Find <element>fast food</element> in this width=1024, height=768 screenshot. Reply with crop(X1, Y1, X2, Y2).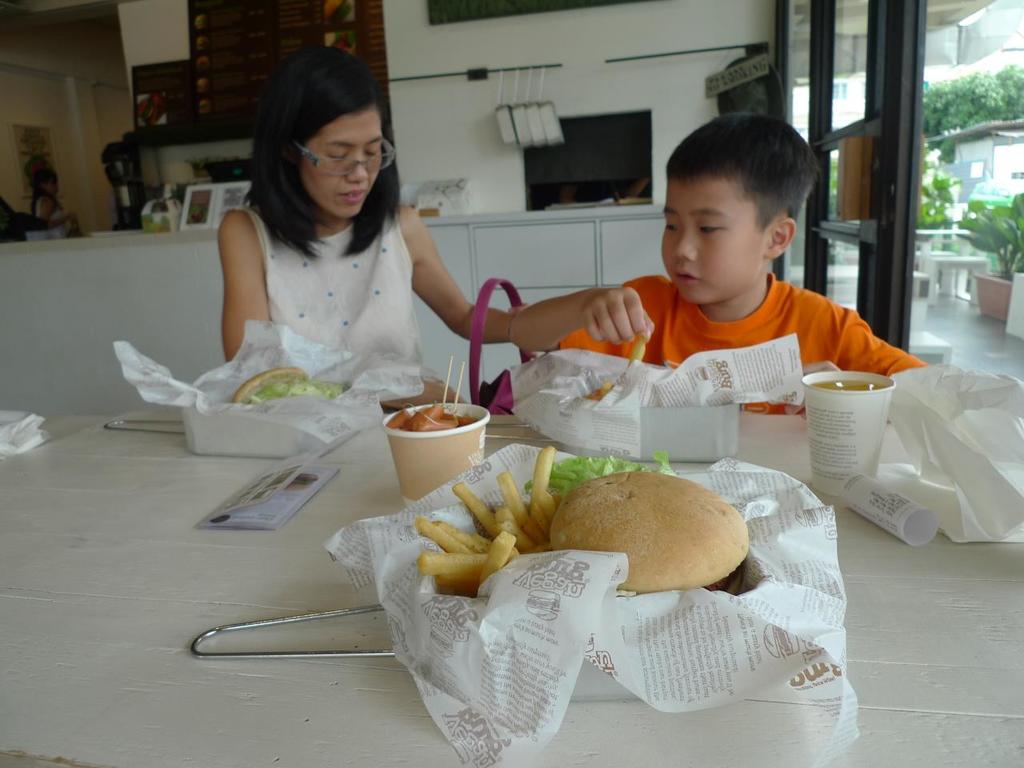
crop(518, 468, 774, 603).
